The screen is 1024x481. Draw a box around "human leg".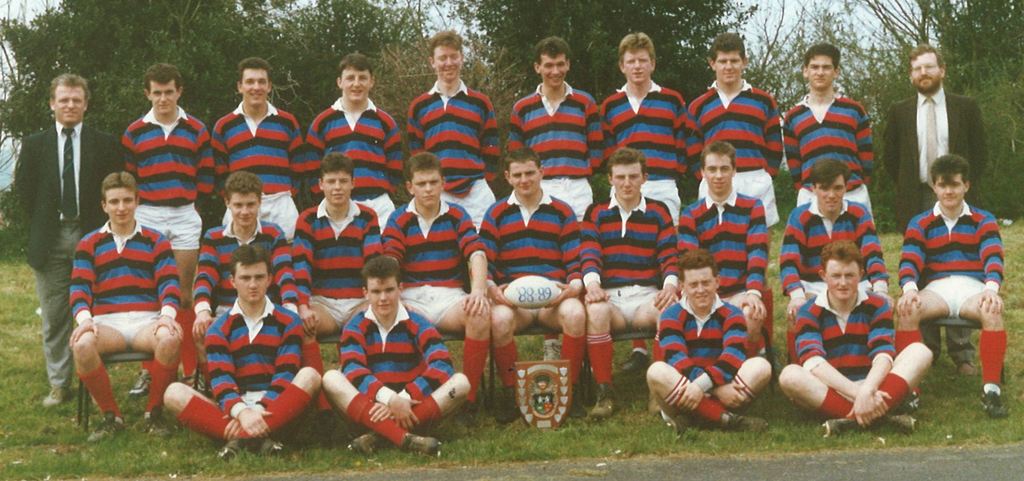
bbox=(629, 291, 676, 412).
